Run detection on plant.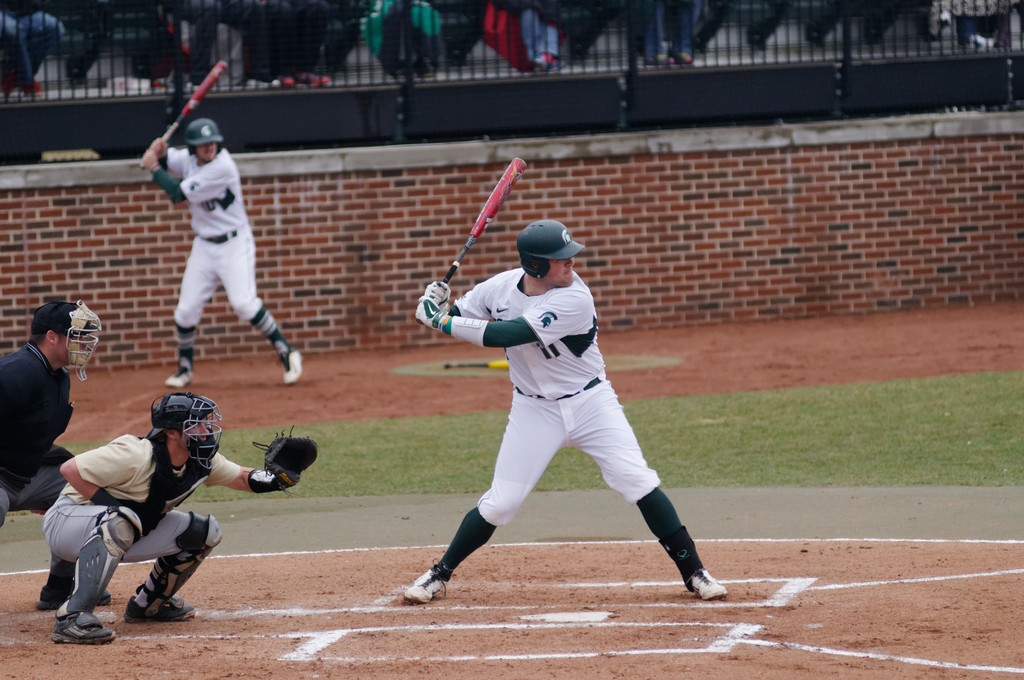
Result: (532, 445, 612, 492).
